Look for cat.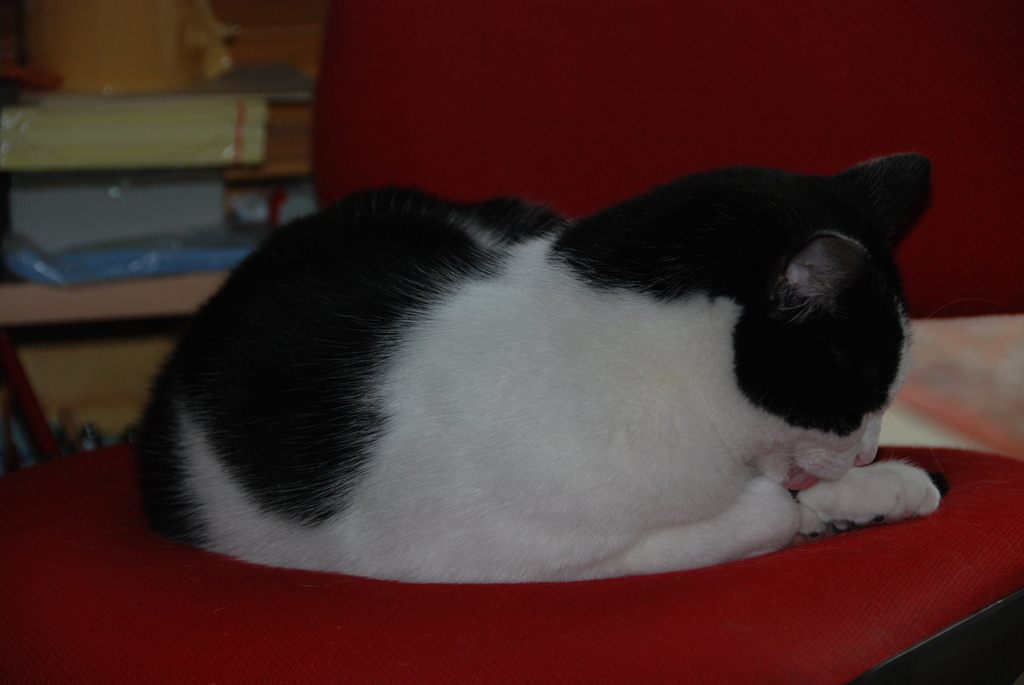
Found: [124, 152, 953, 592].
